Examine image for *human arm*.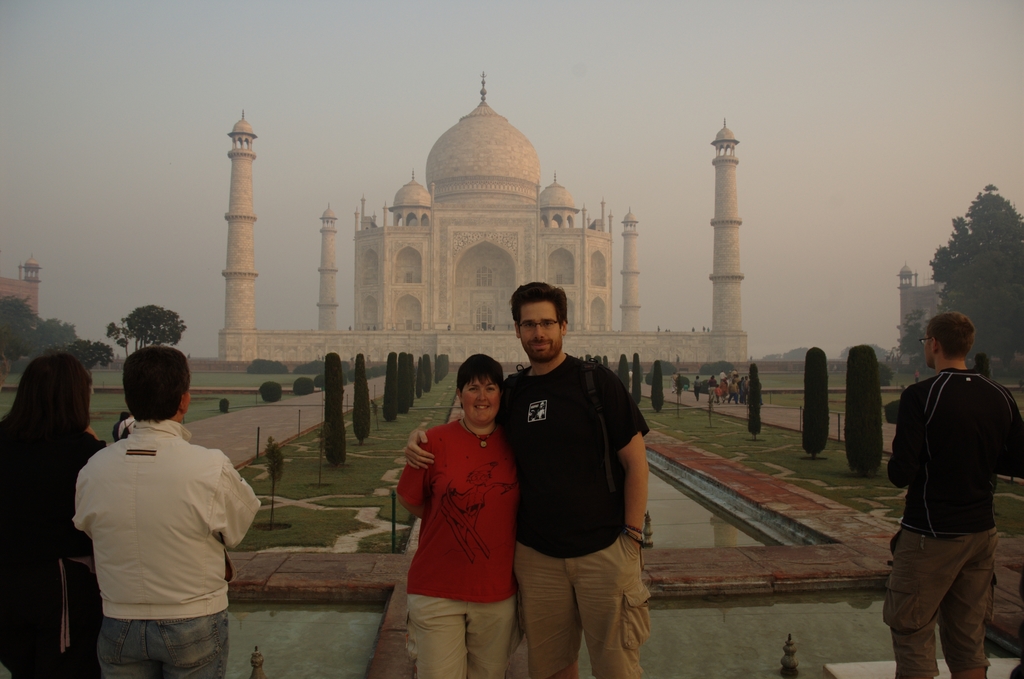
Examination result: x1=888 y1=401 x2=927 y2=489.
